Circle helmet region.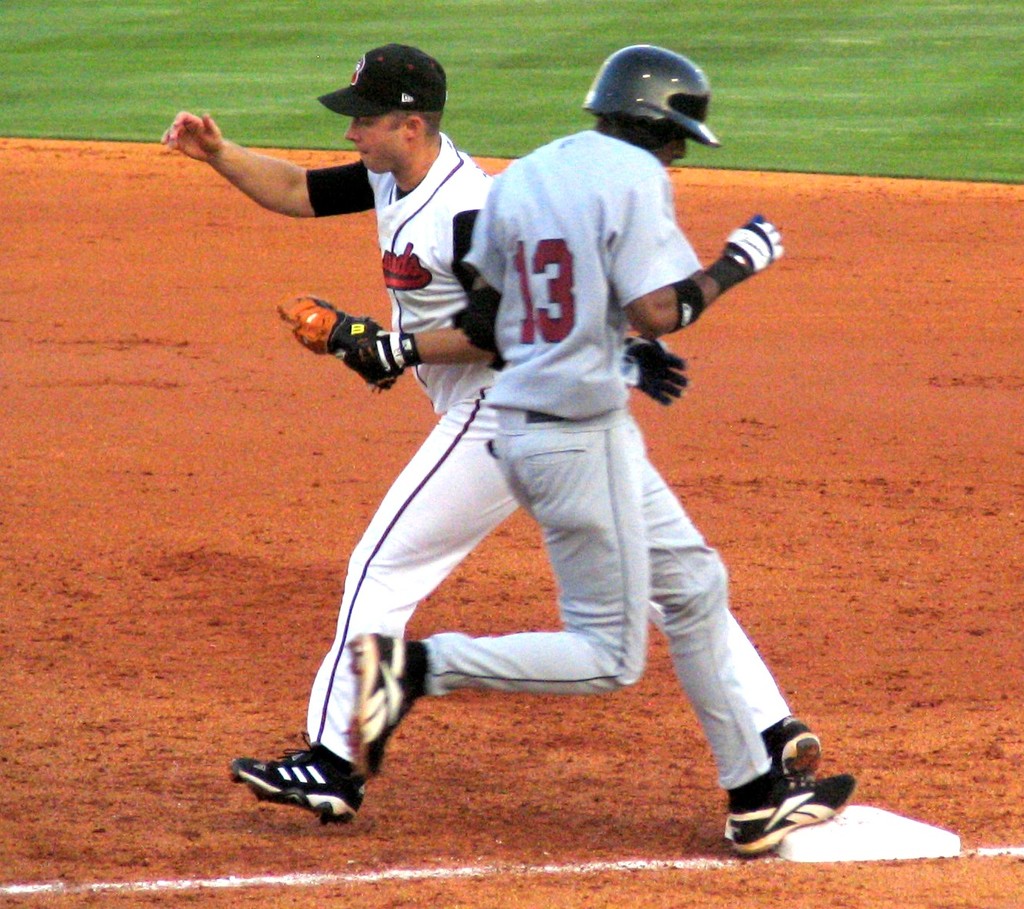
Region: 586 40 718 147.
